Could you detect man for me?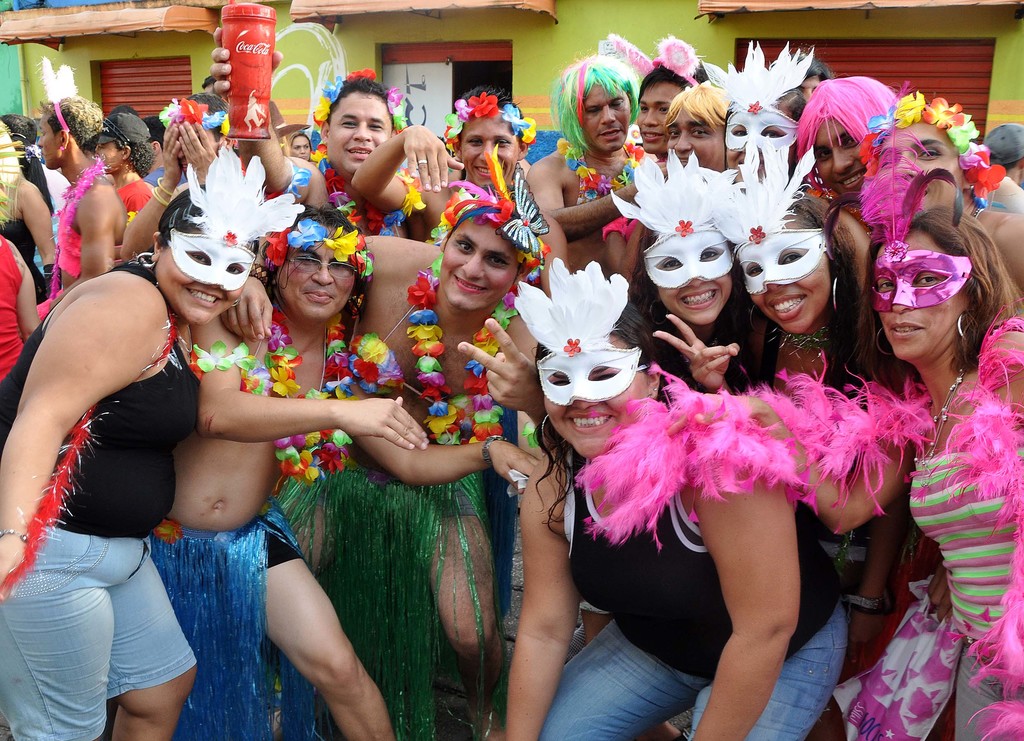
Detection result: 799/76/894/200.
